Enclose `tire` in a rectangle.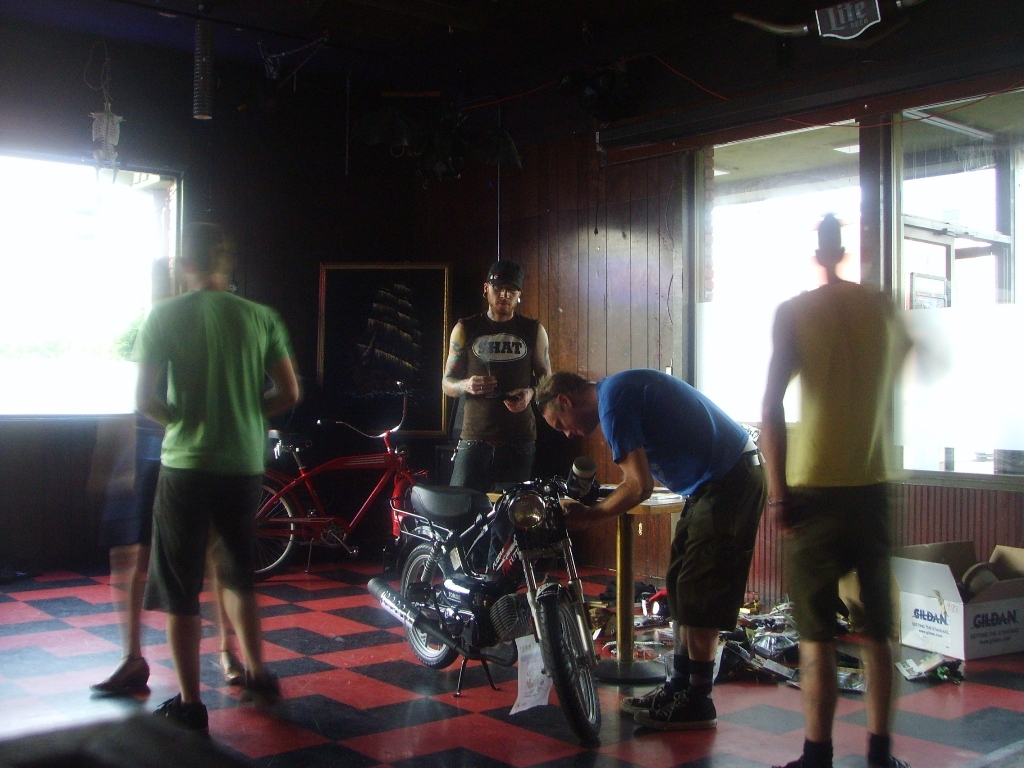
left=534, top=594, right=604, bottom=744.
